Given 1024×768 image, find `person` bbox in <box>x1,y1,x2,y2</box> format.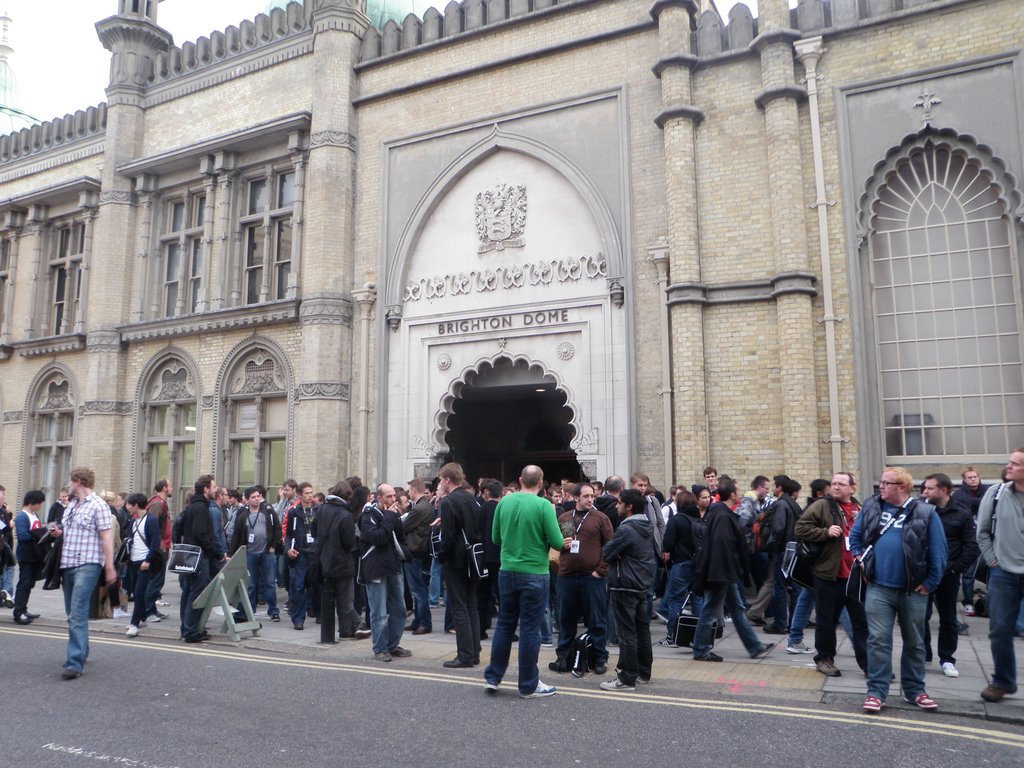
<box>316,477,369,643</box>.
